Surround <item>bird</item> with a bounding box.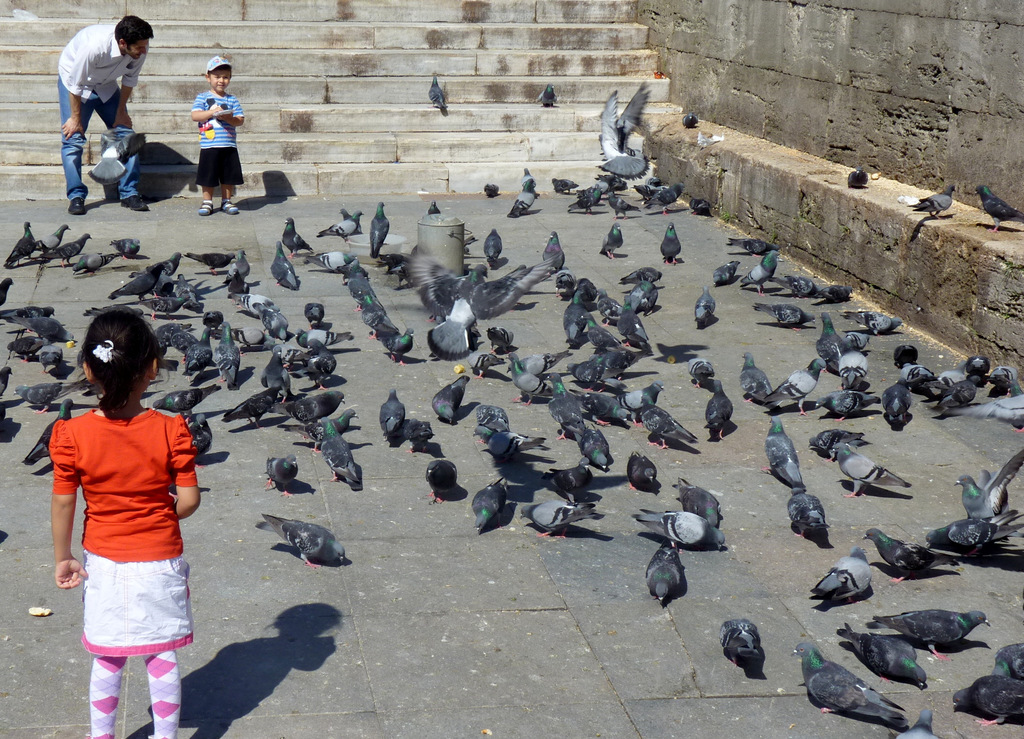
{"left": 860, "top": 524, "right": 965, "bottom": 587}.
